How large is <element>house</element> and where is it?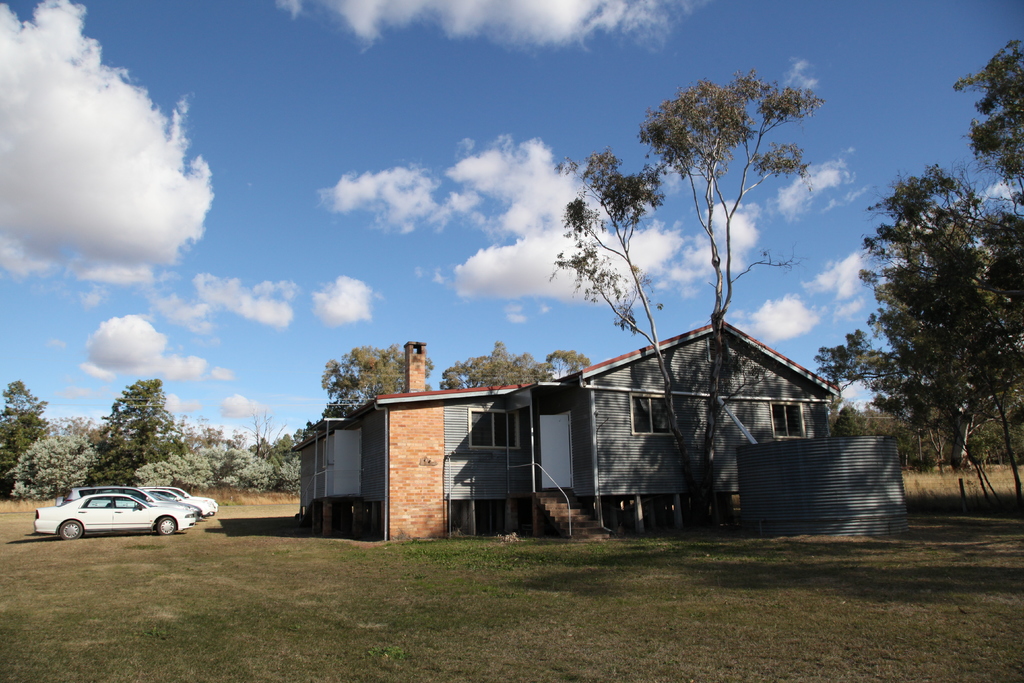
Bounding box: 295:302:845:544.
